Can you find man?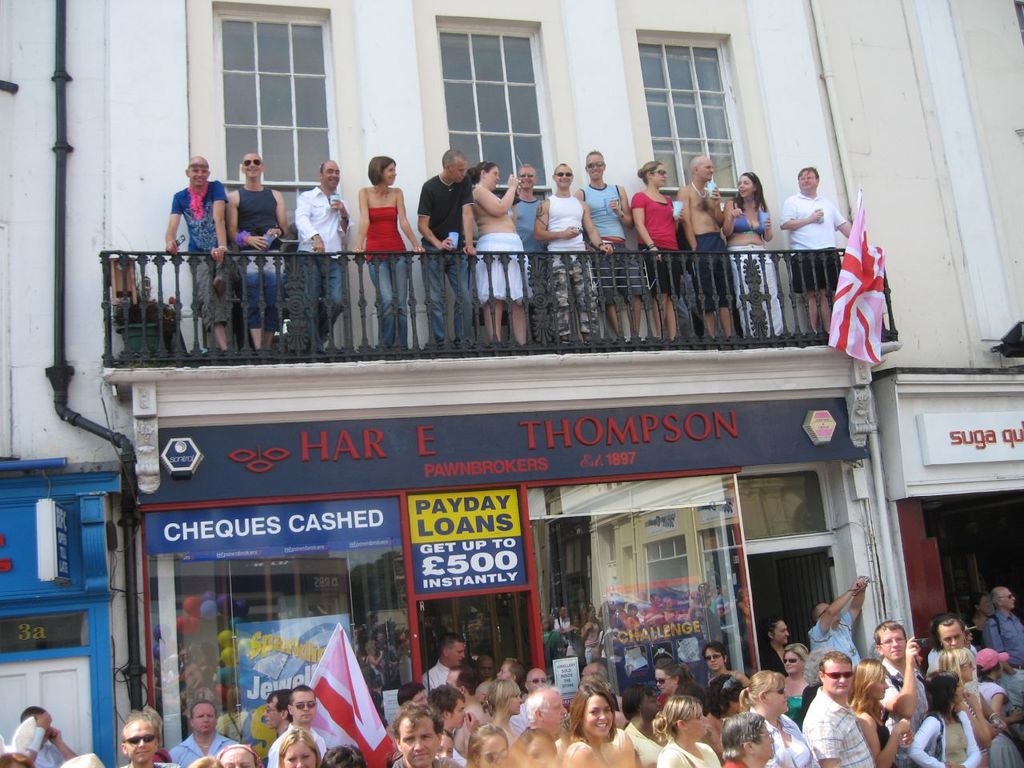
Yes, bounding box: [982, 583, 1023, 710].
